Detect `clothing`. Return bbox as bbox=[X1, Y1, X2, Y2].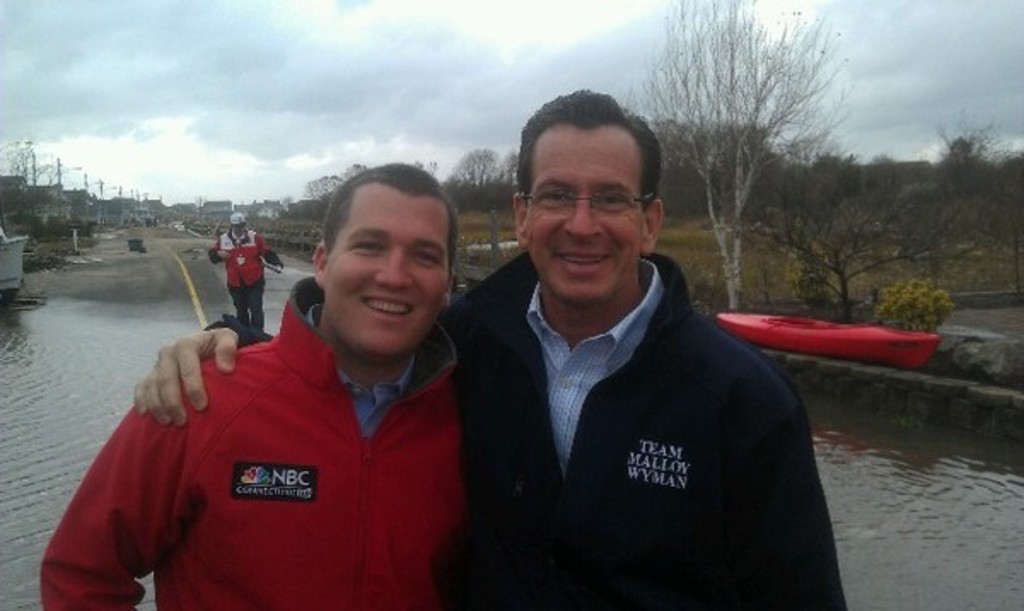
bbox=[186, 247, 847, 609].
